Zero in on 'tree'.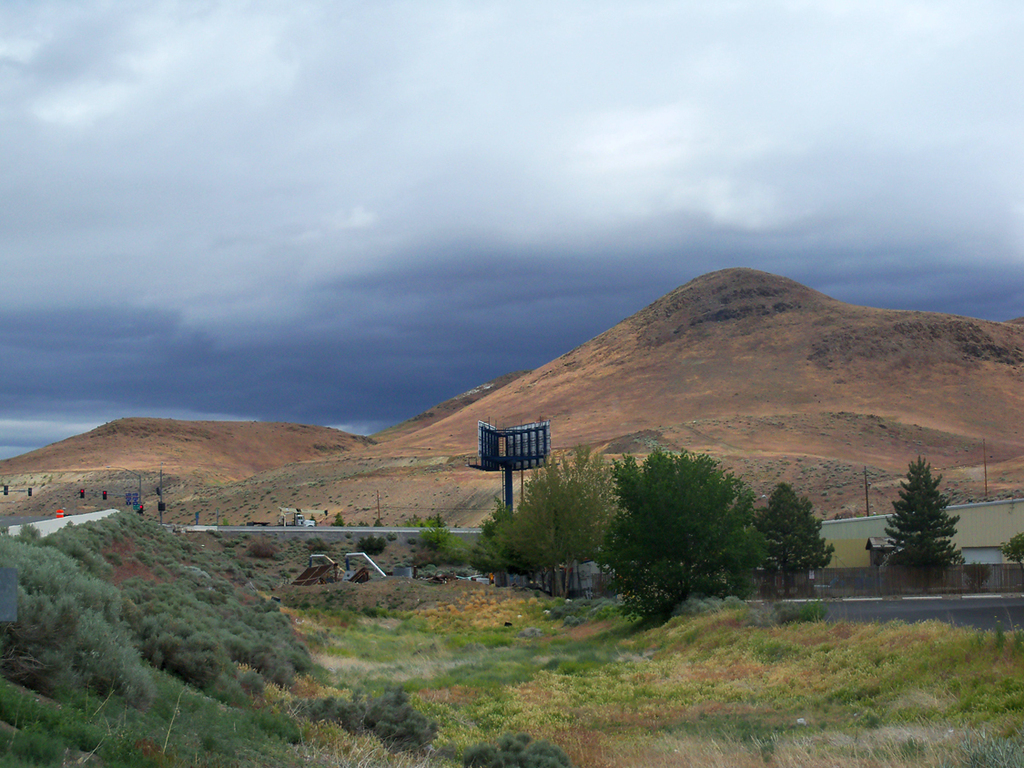
Zeroed in: bbox=(461, 732, 563, 767).
